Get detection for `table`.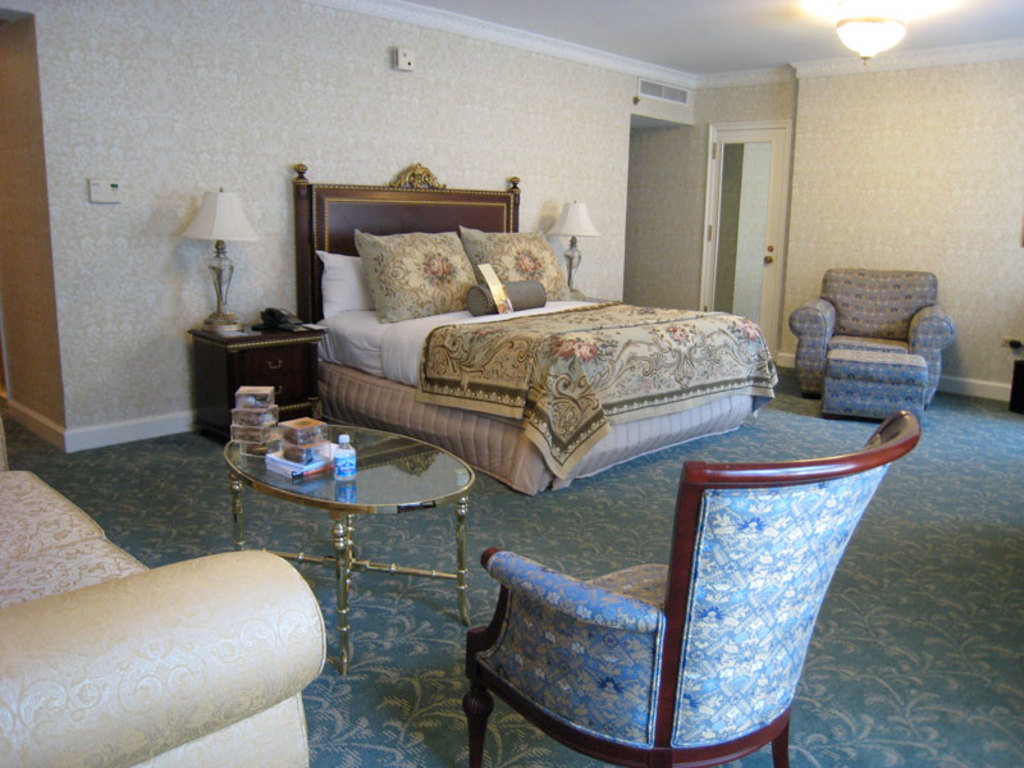
Detection: (182, 410, 435, 522).
